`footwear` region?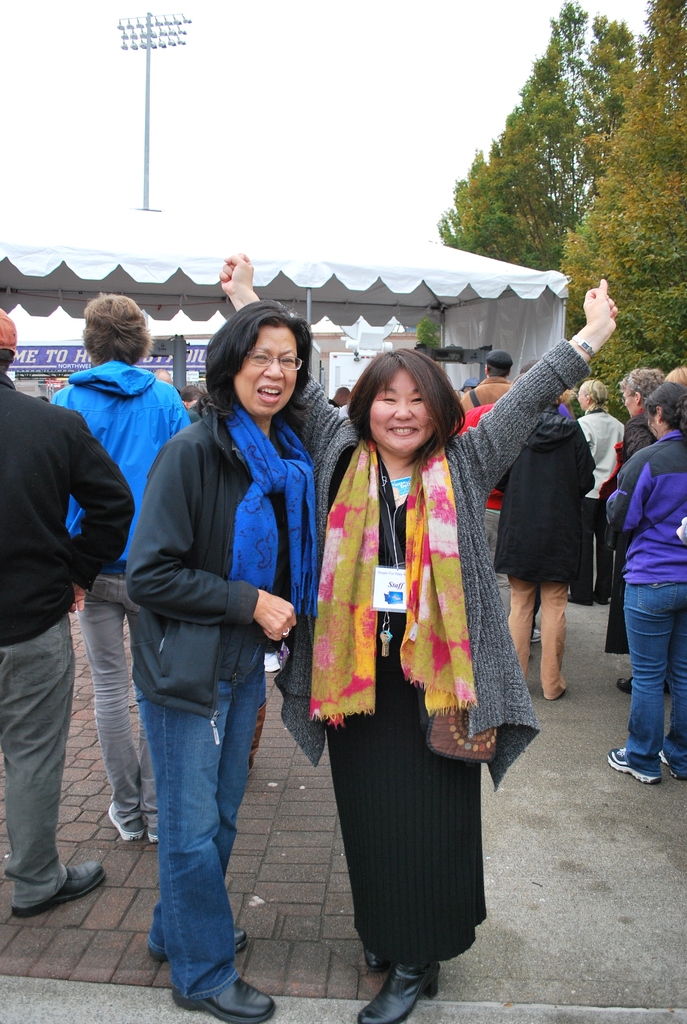
l=11, t=860, r=106, b=913
